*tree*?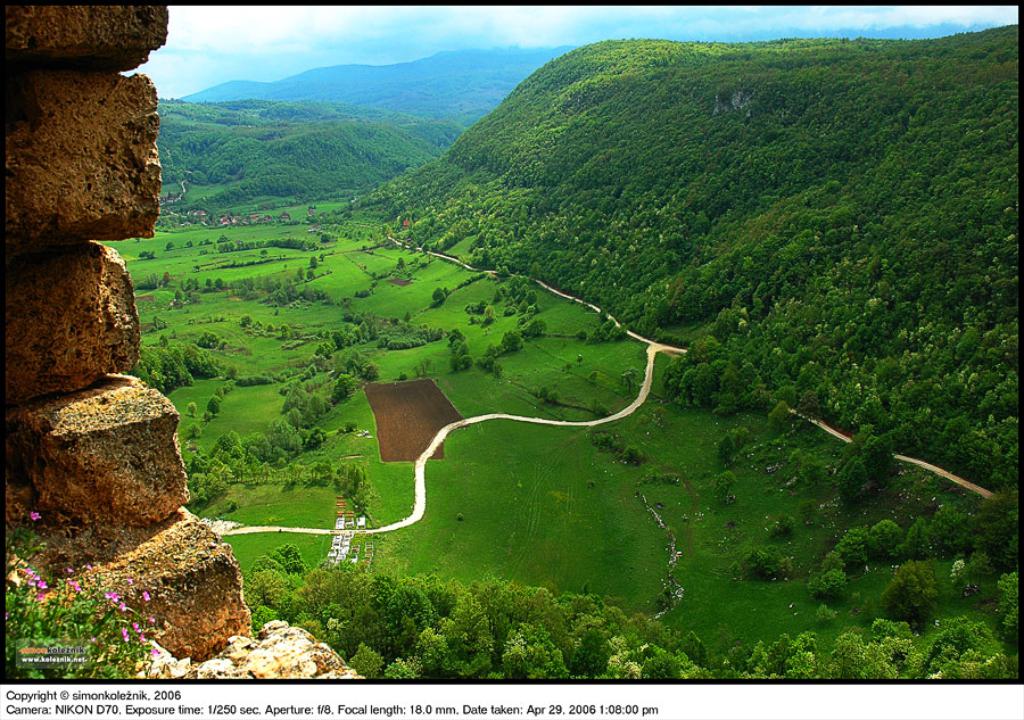
[486, 304, 494, 318]
